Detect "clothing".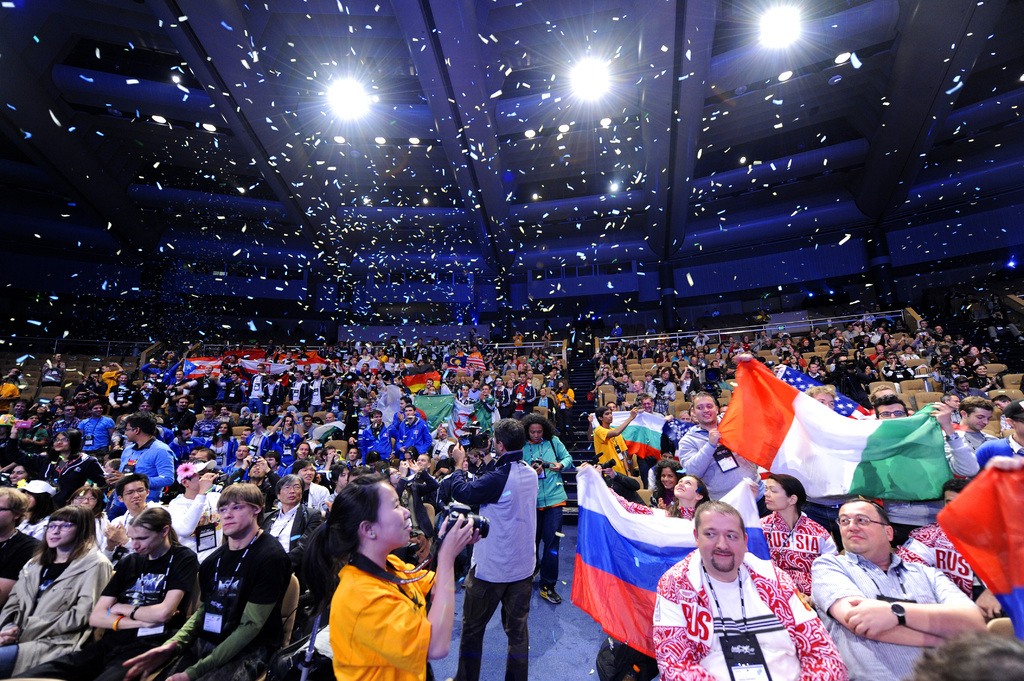
Detected at l=189, t=415, r=224, b=444.
